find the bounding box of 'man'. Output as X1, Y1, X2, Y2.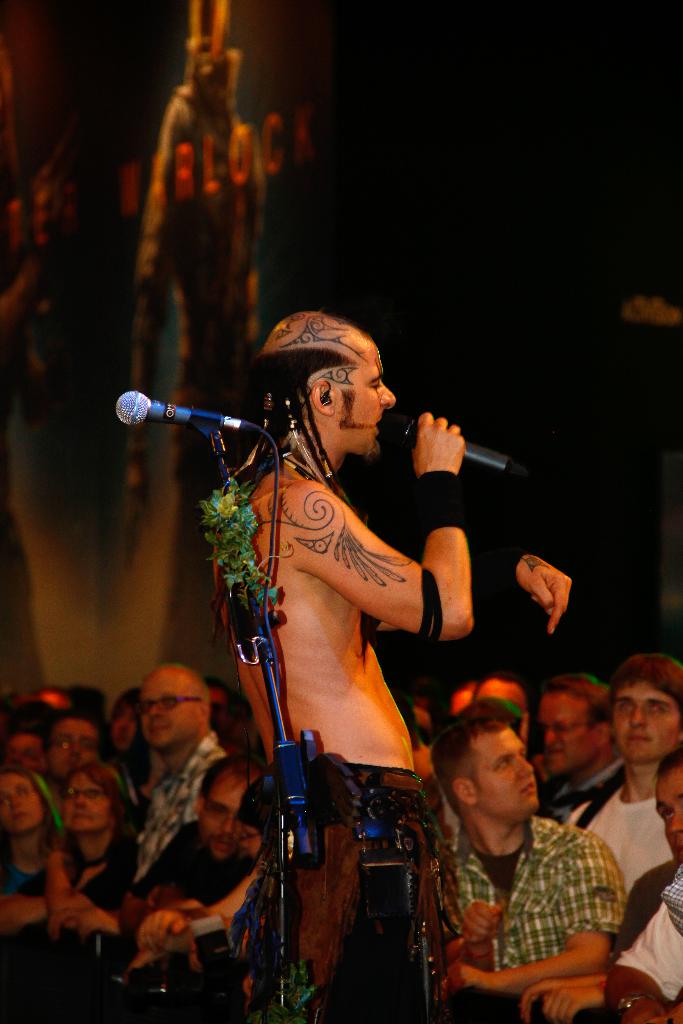
137, 655, 227, 883.
